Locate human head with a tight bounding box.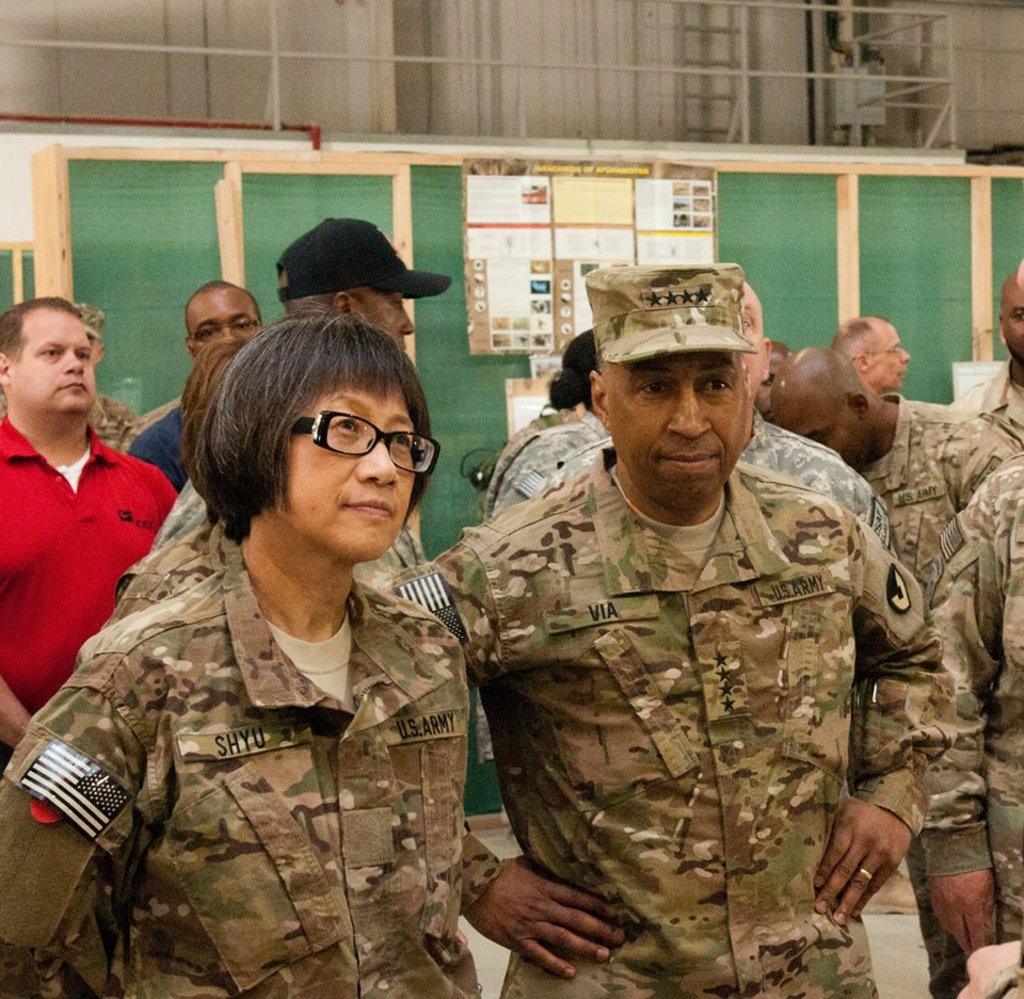
<box>544,333,598,415</box>.
